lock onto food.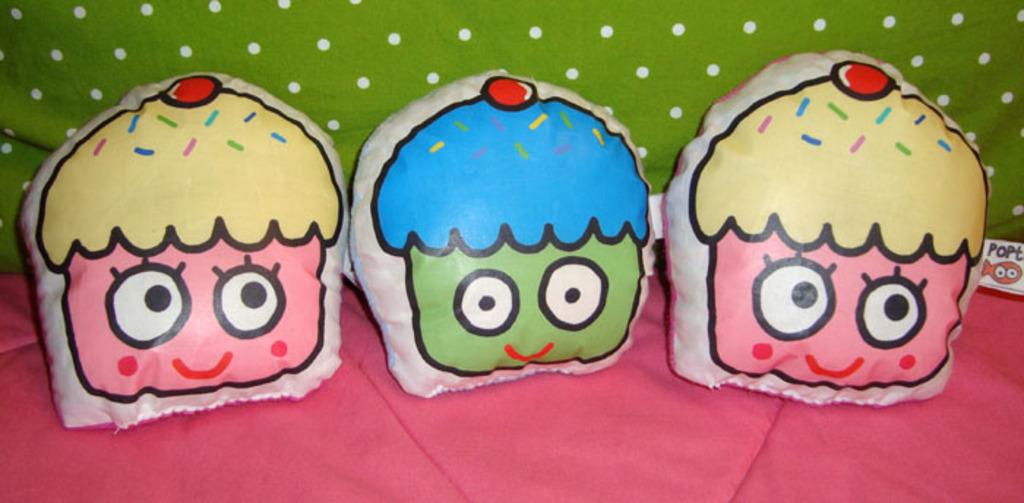
Locked: box(688, 54, 990, 386).
